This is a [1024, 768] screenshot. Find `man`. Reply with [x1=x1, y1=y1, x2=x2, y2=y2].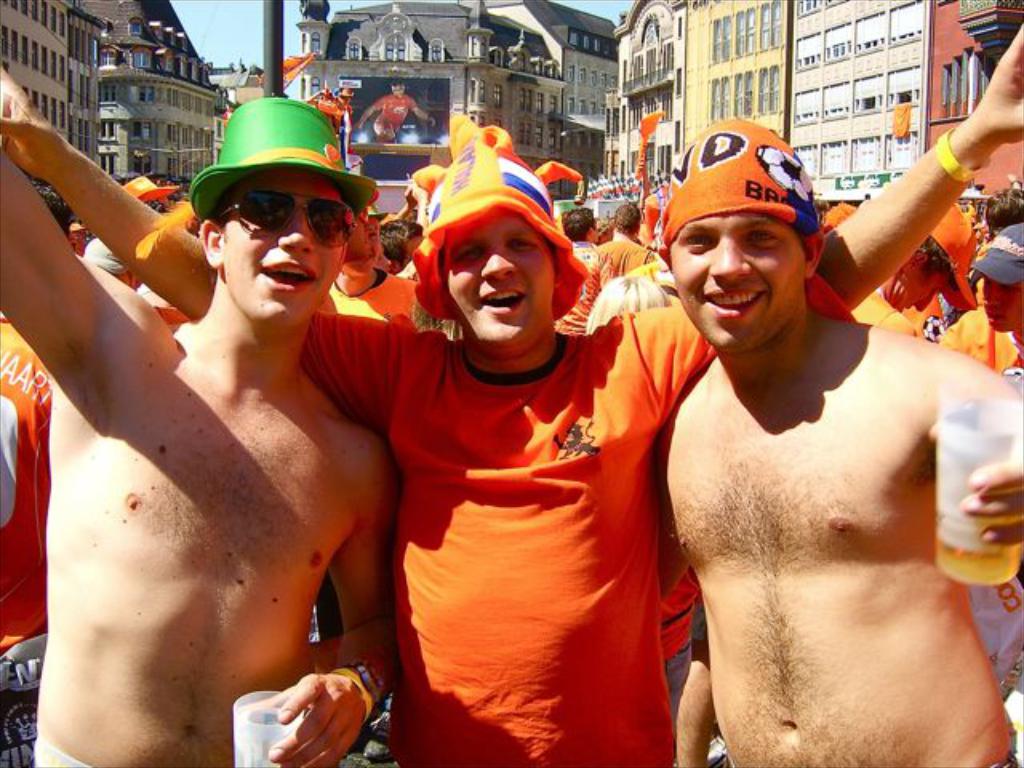
[x1=653, y1=110, x2=1022, y2=766].
